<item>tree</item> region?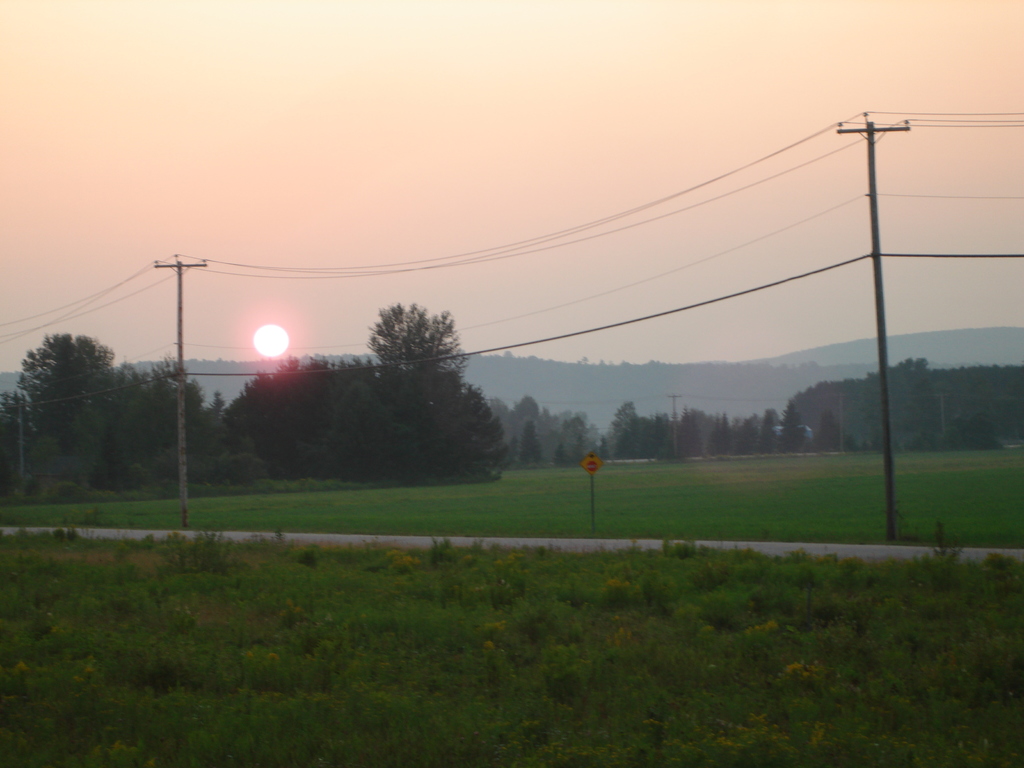
box(595, 434, 611, 459)
